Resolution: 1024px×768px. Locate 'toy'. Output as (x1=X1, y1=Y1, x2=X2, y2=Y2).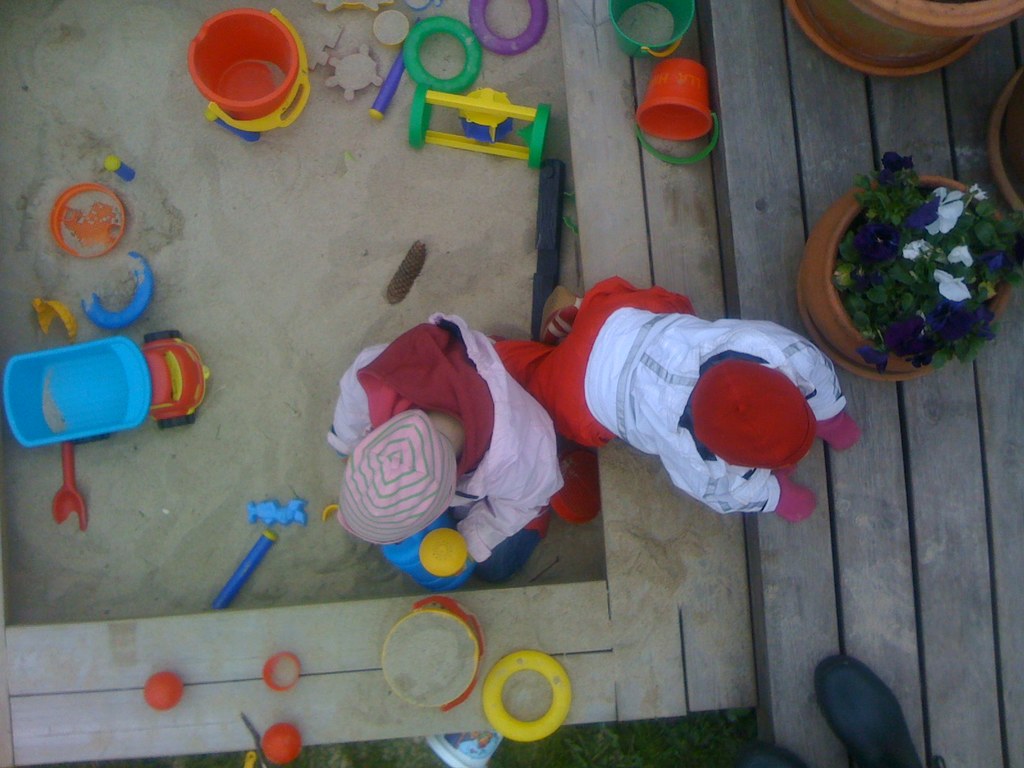
(x1=486, y1=647, x2=572, y2=744).
